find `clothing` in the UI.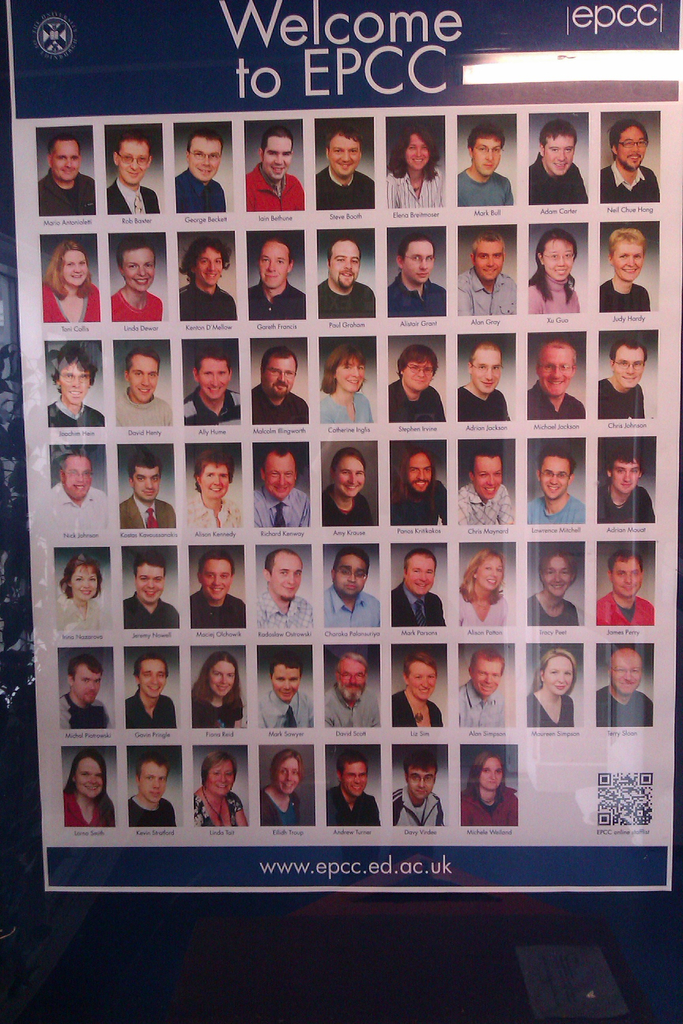
UI element at (390, 377, 445, 422).
